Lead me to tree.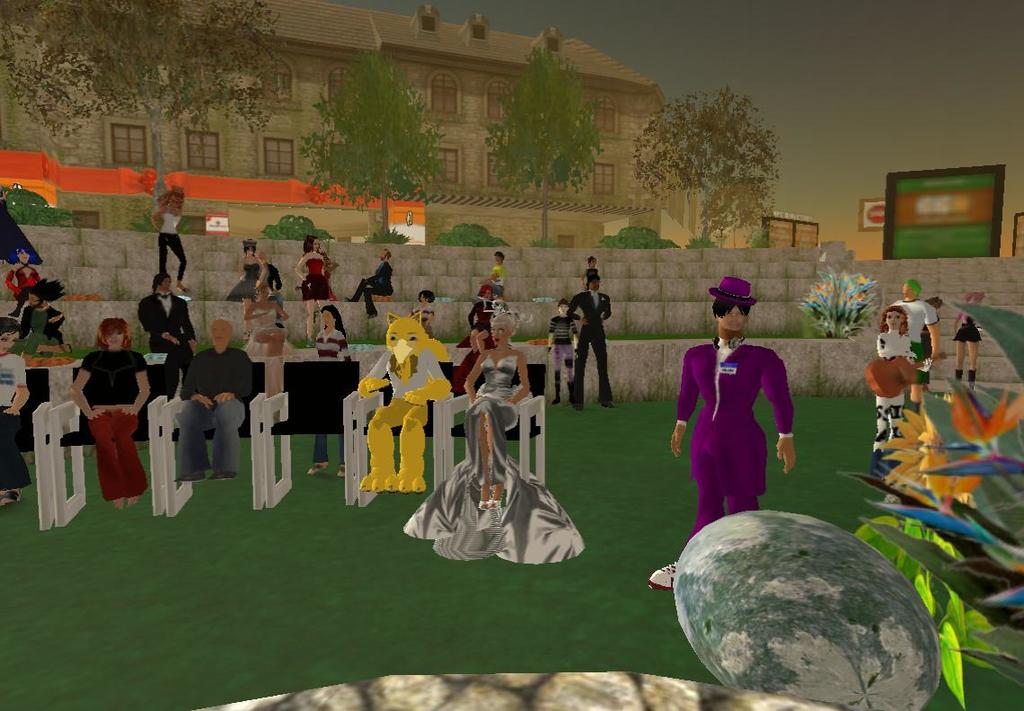
Lead to locate(477, 30, 606, 256).
